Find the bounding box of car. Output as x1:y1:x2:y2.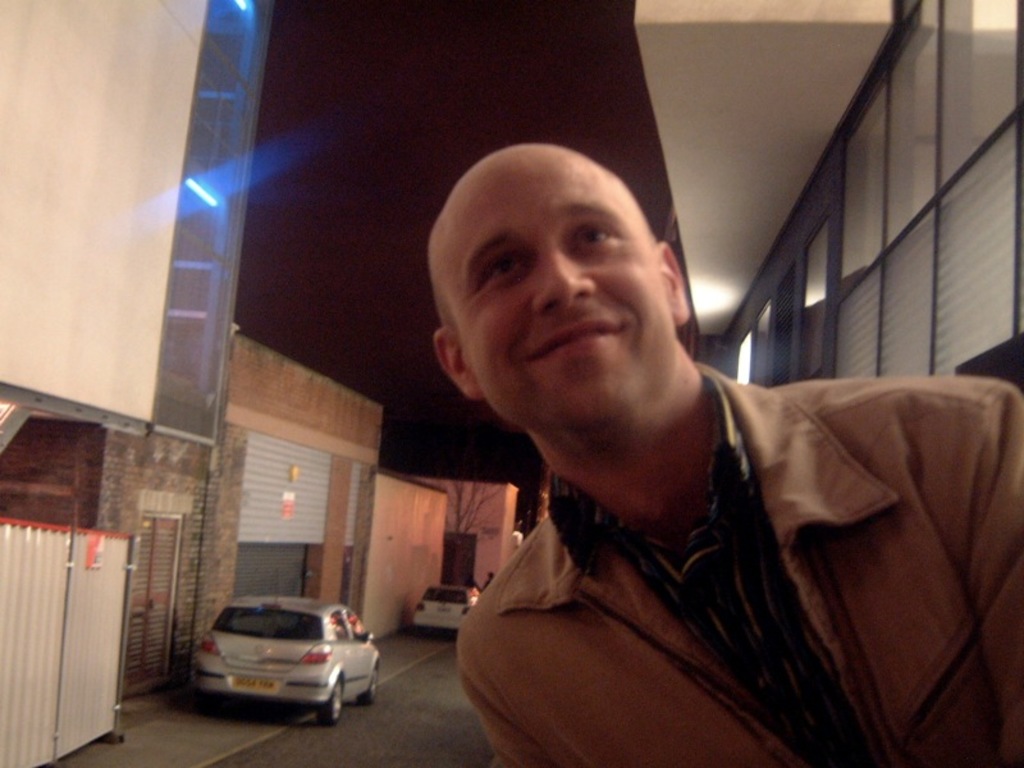
407:581:481:631.
